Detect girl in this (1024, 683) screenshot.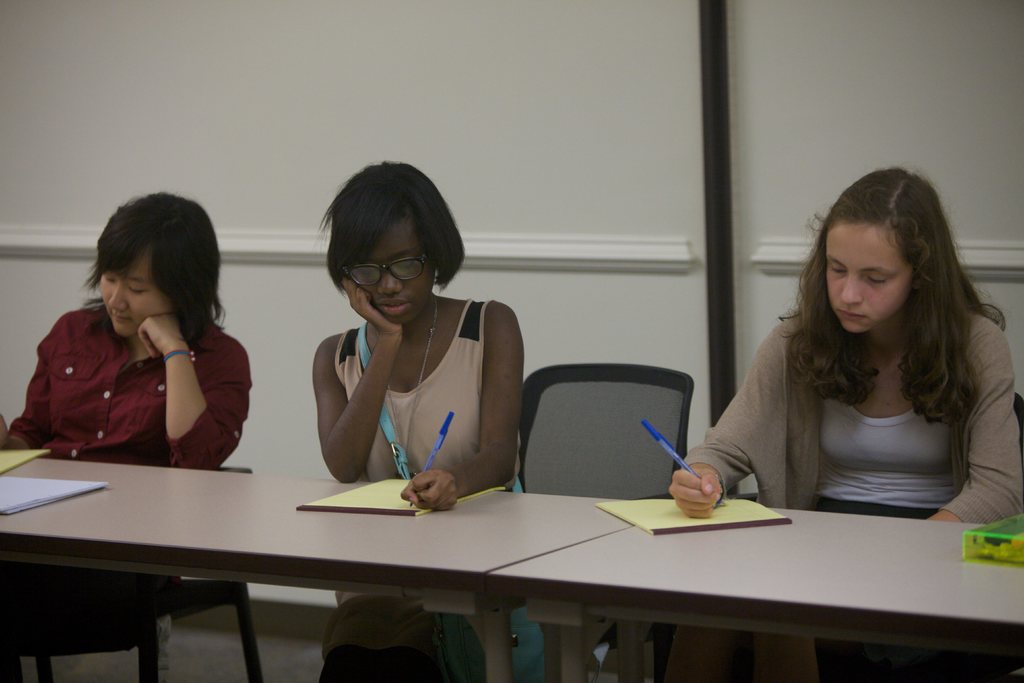
Detection: select_region(0, 197, 256, 596).
